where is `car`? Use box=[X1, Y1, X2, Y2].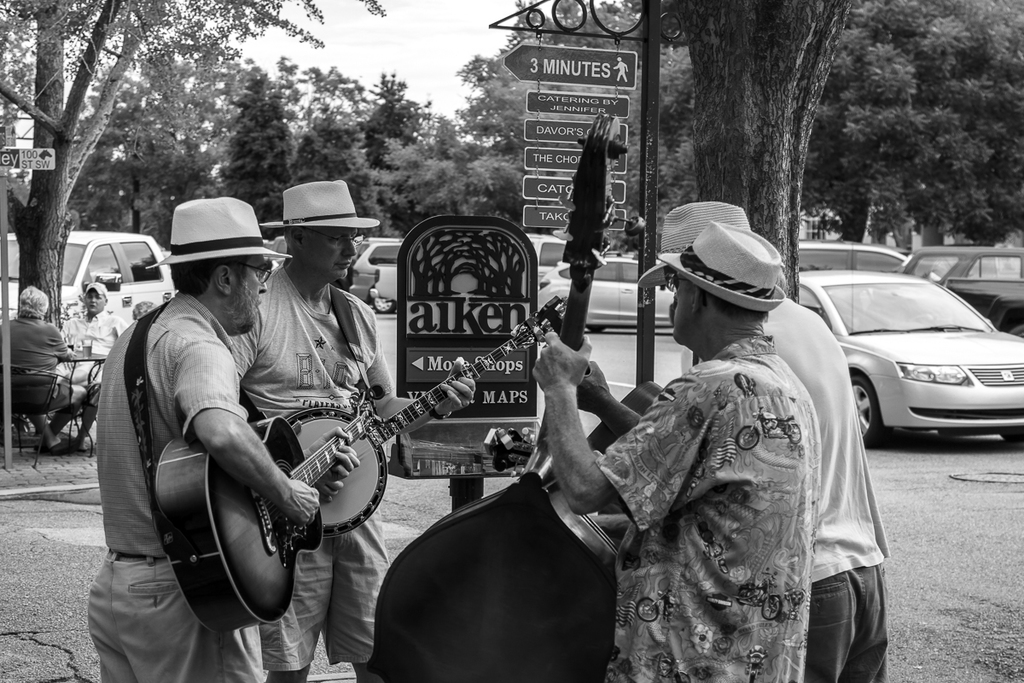
box=[352, 240, 400, 311].
